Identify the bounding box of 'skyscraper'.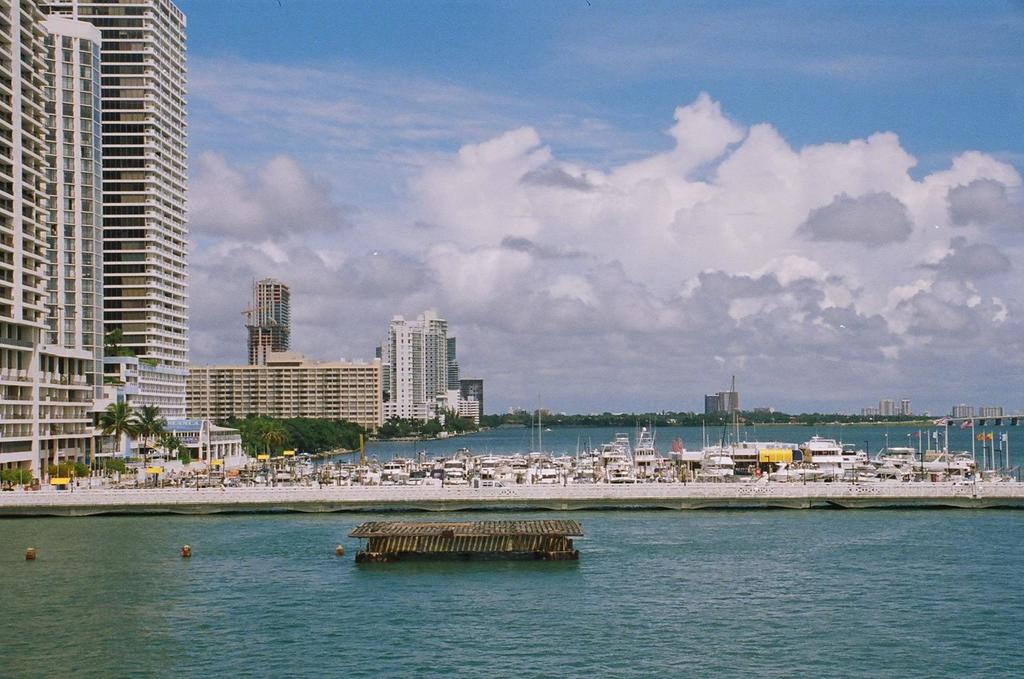
[left=367, top=301, right=461, bottom=430].
